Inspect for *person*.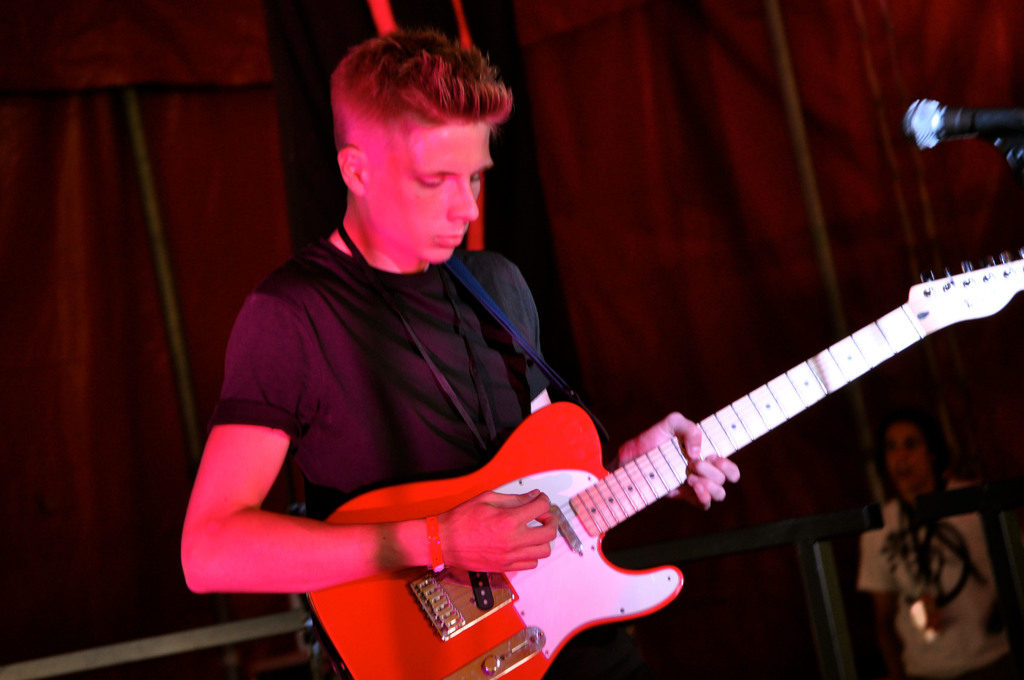
Inspection: (175, 27, 743, 678).
